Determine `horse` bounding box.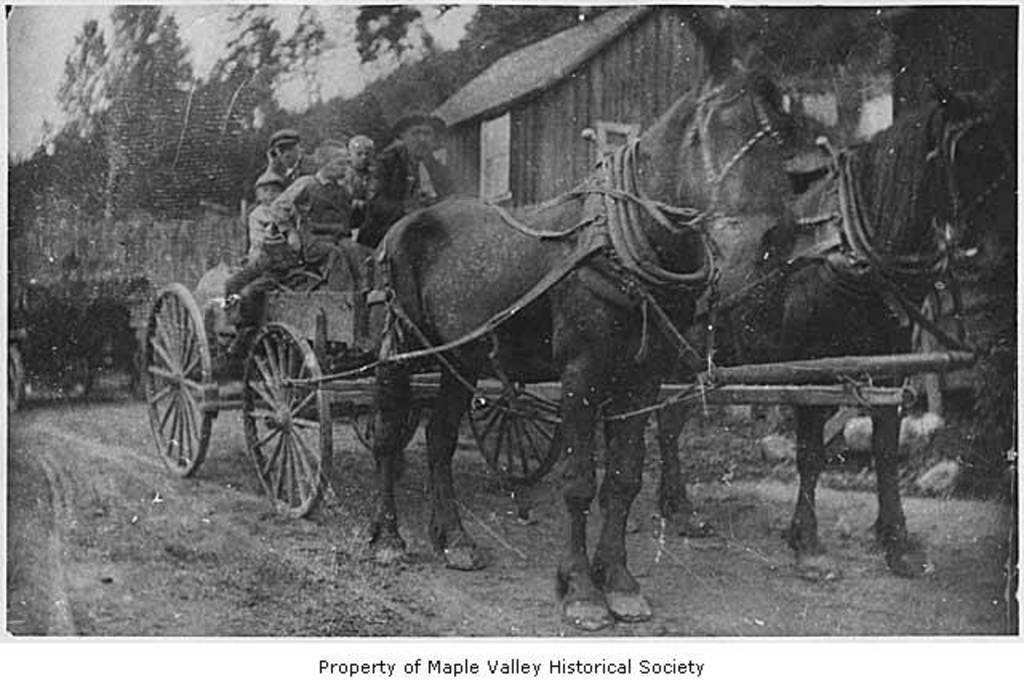
Determined: pyautogui.locateOnScreen(651, 77, 1011, 574).
